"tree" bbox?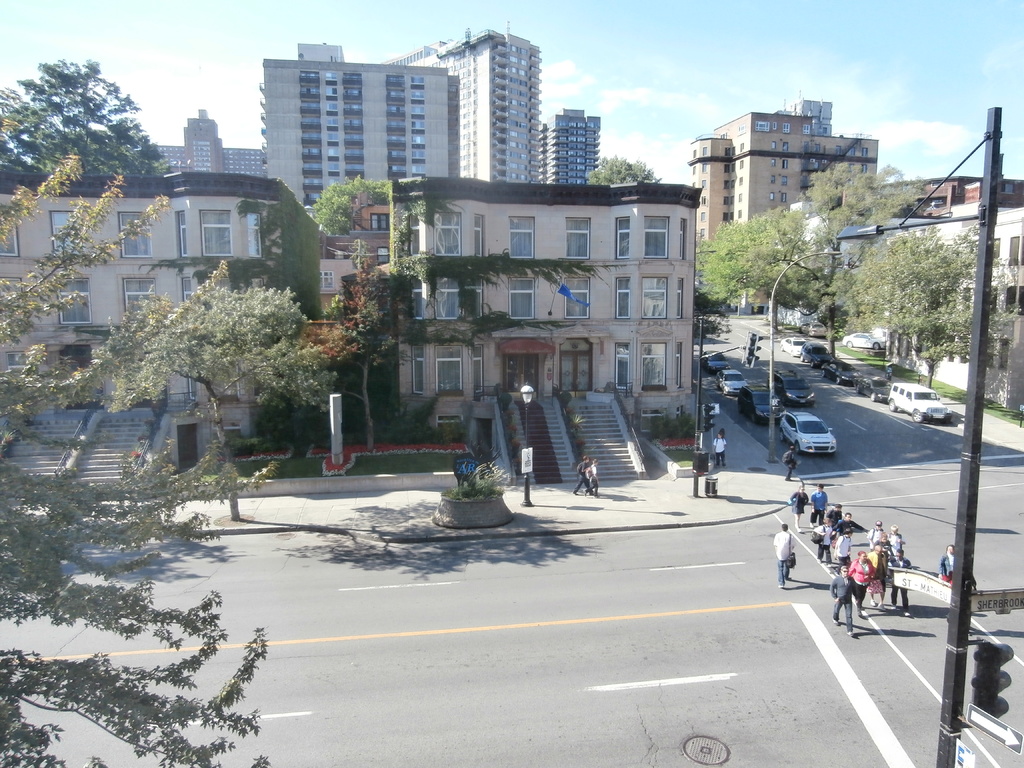
[left=0, top=154, right=275, bottom=767]
